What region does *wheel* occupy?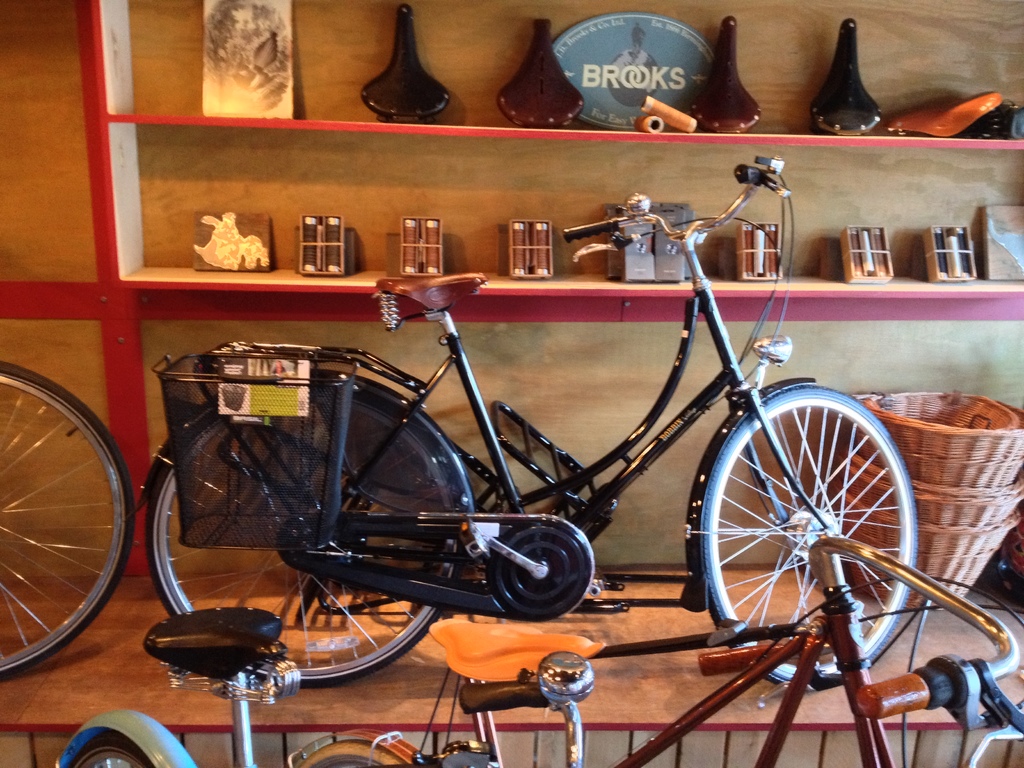
bbox=[0, 361, 134, 680].
